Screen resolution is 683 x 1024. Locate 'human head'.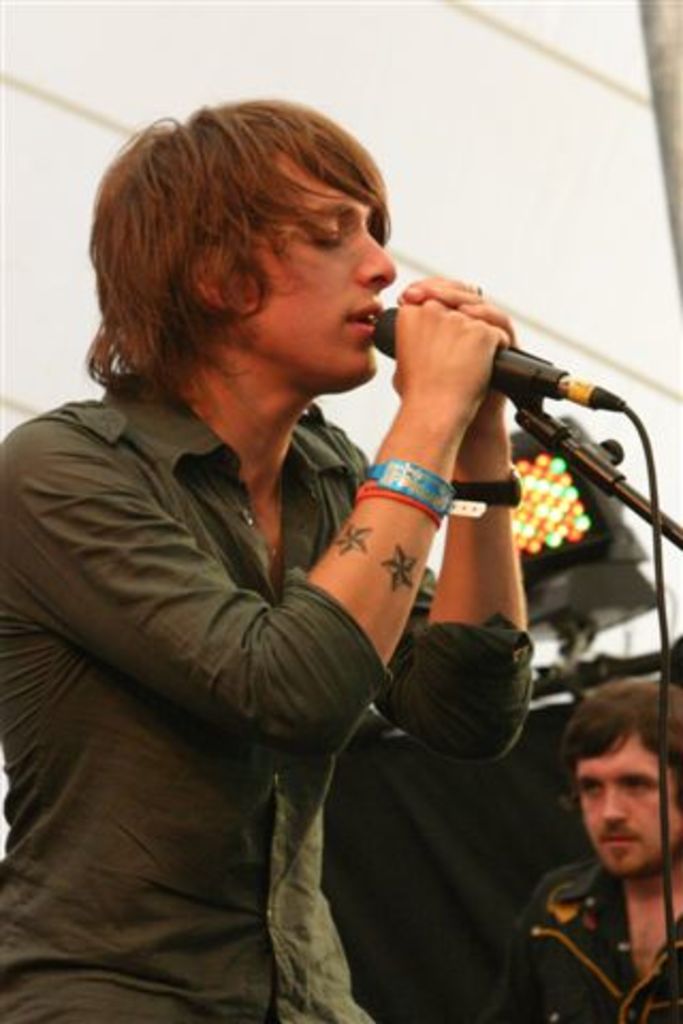
557/695/666/870.
